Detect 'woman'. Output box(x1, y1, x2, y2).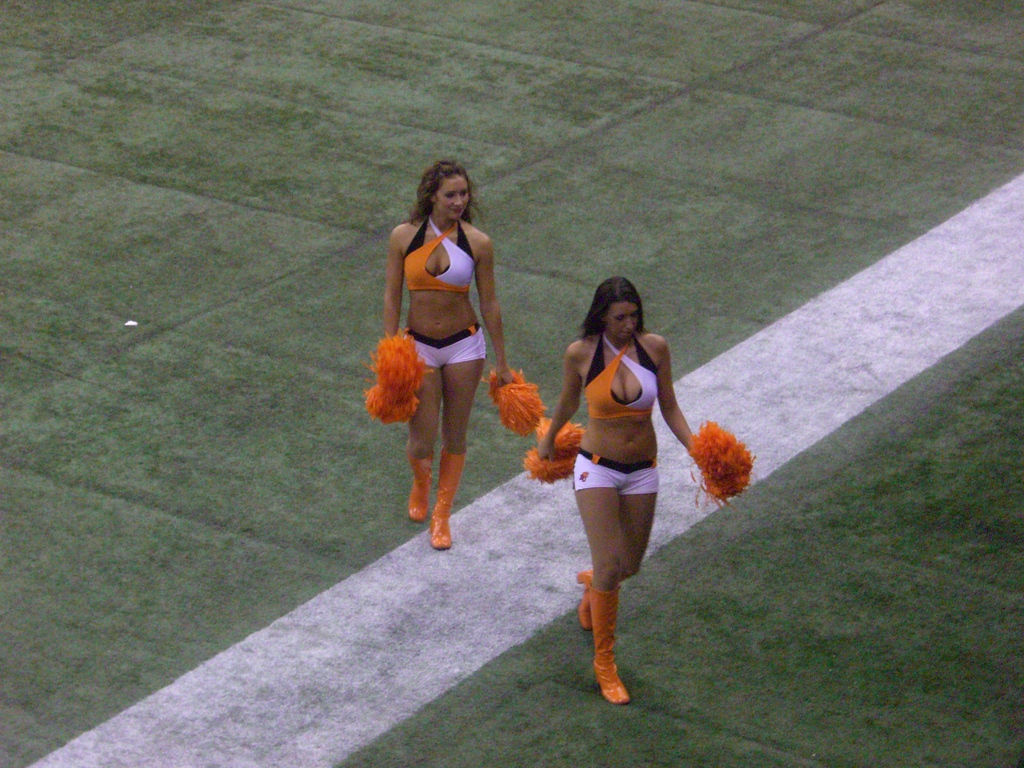
box(547, 263, 696, 694).
